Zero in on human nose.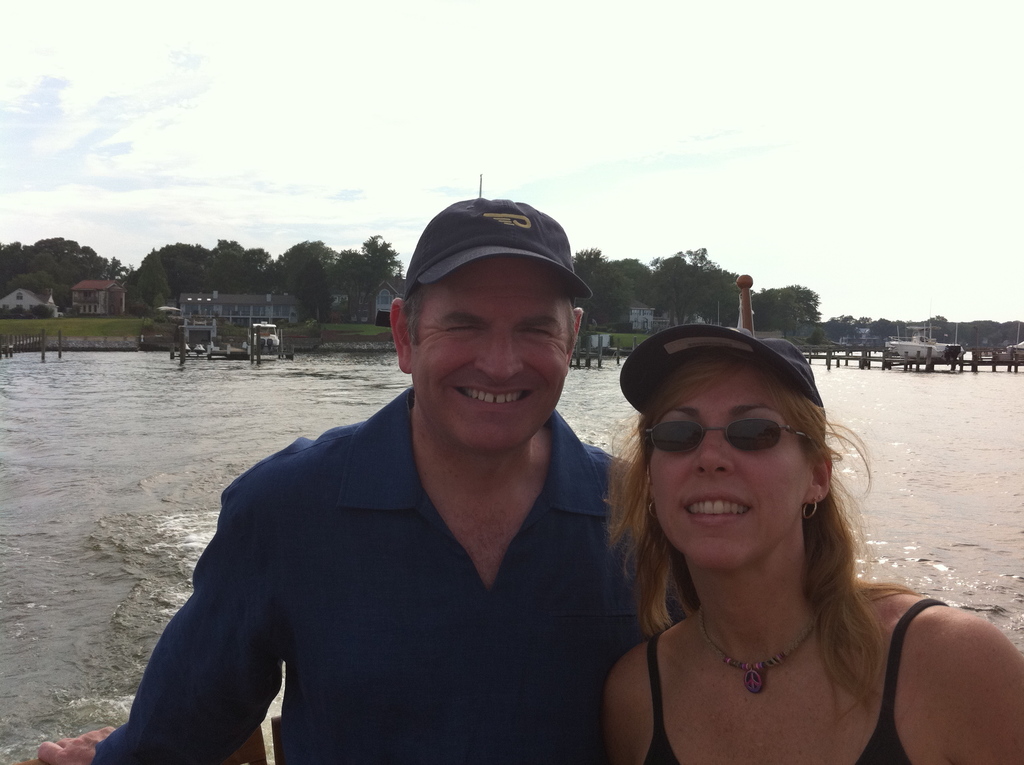
Zeroed in: bbox=[693, 430, 737, 474].
